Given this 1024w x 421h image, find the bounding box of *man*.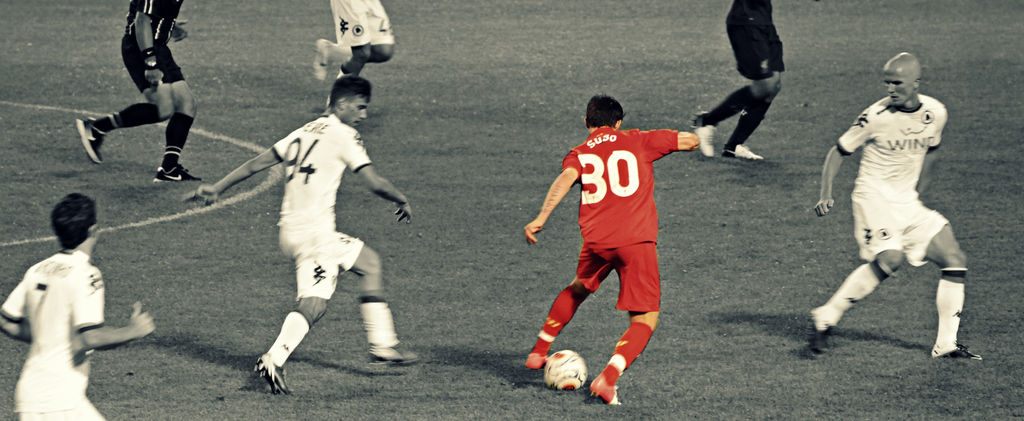
{"left": 182, "top": 82, "right": 417, "bottom": 399}.
